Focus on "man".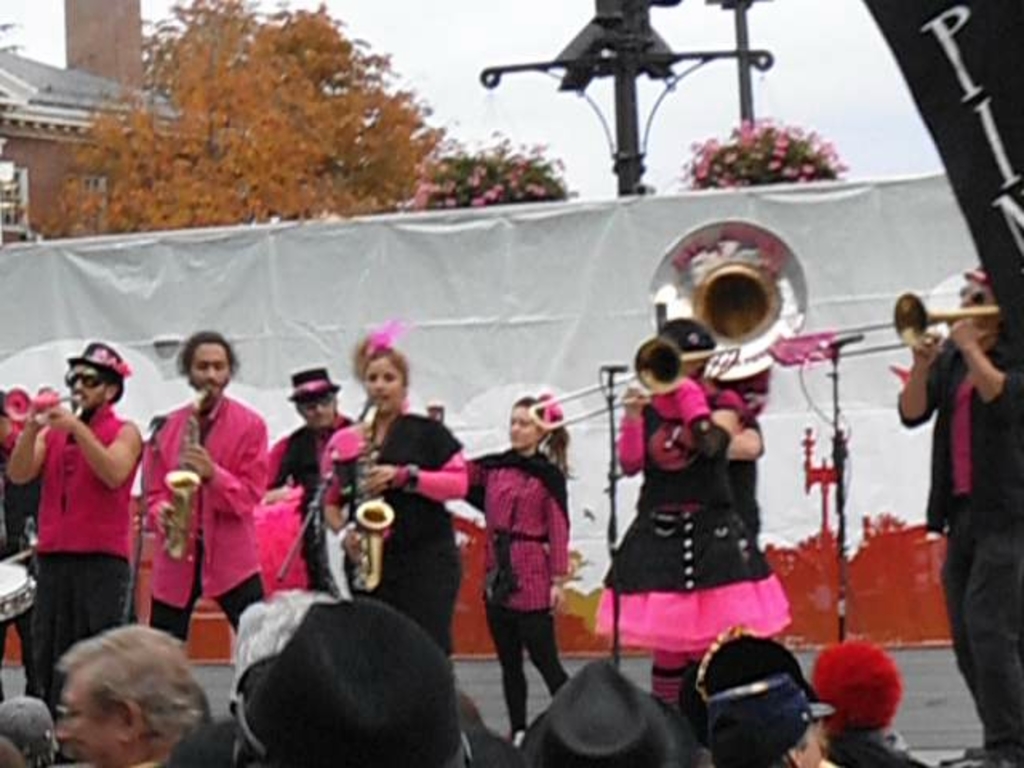
Focused at locate(898, 258, 1022, 766).
